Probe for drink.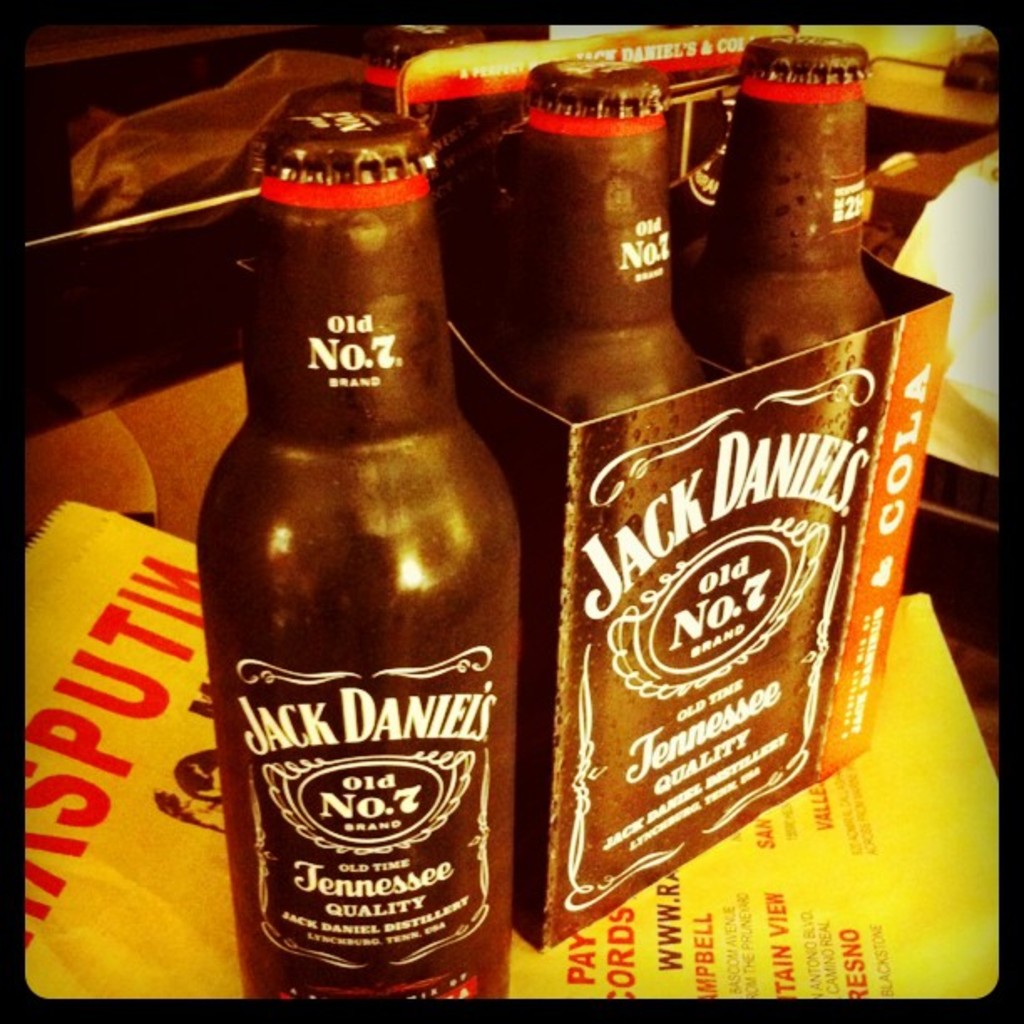
Probe result: select_region(678, 32, 904, 376).
